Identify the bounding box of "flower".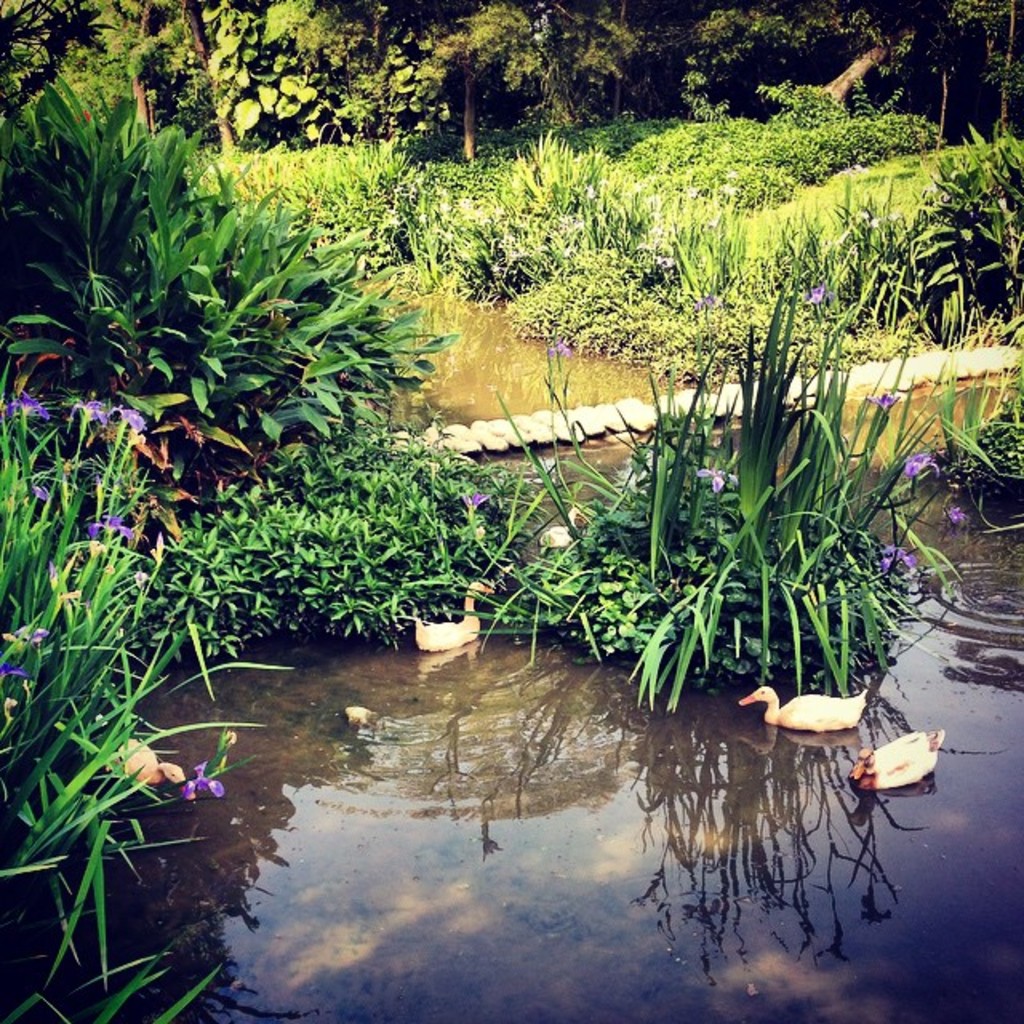
l=88, t=512, r=131, b=544.
